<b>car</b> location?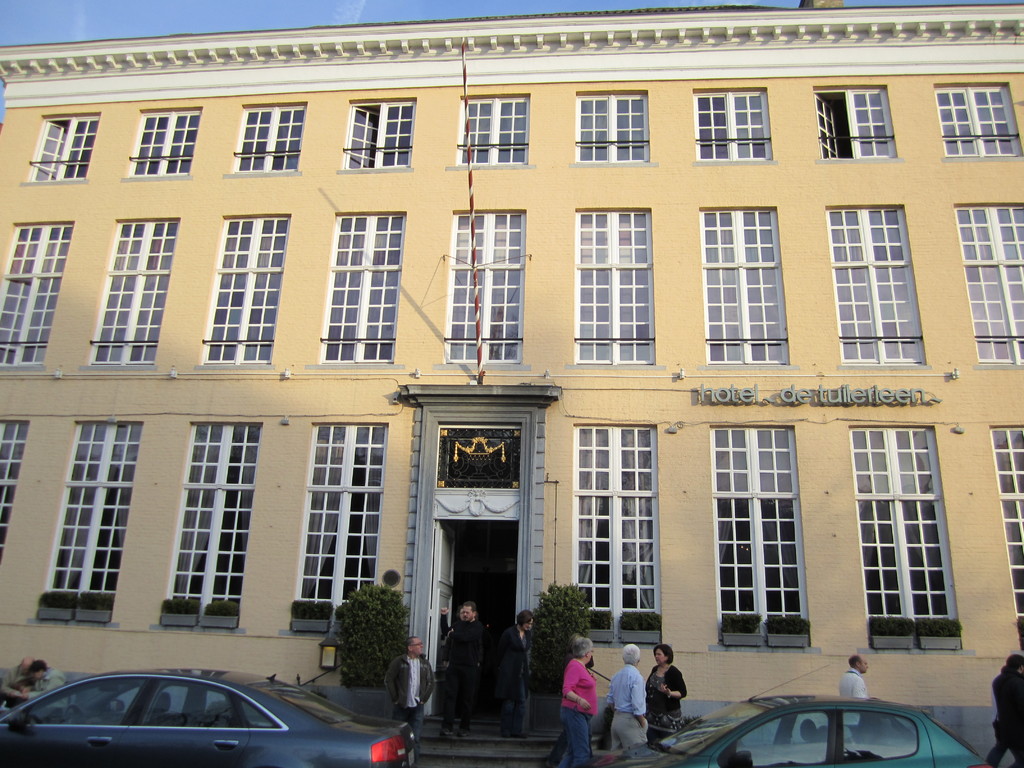
Rect(0, 659, 420, 767)
